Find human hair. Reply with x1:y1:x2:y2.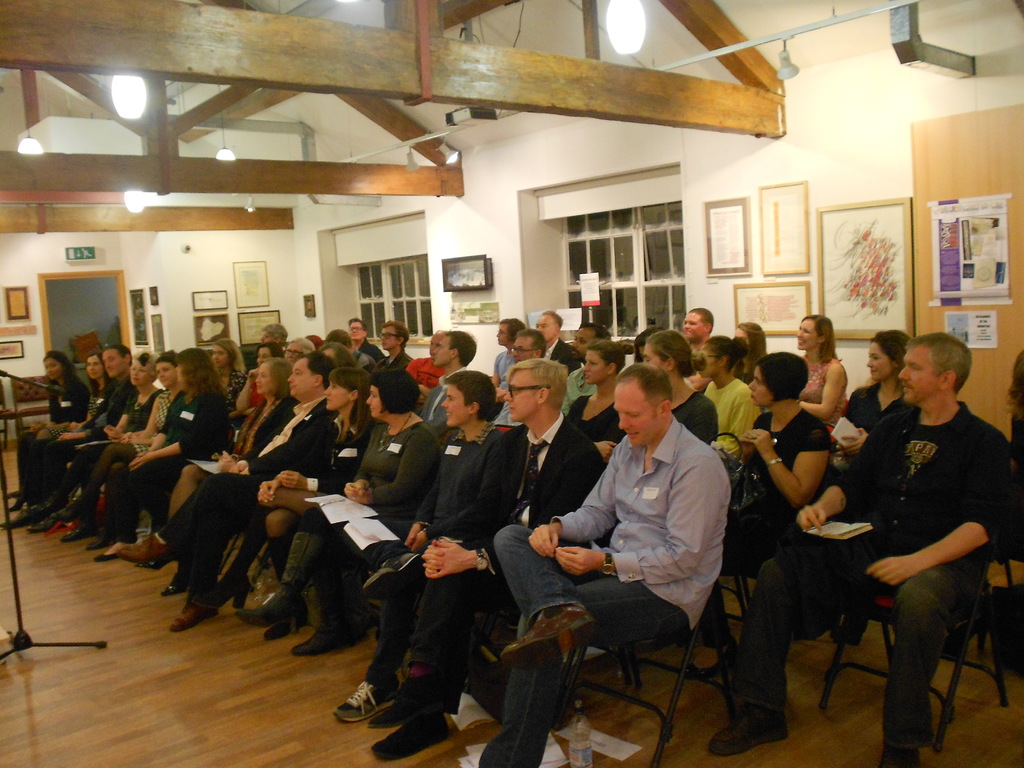
870:328:913:376.
